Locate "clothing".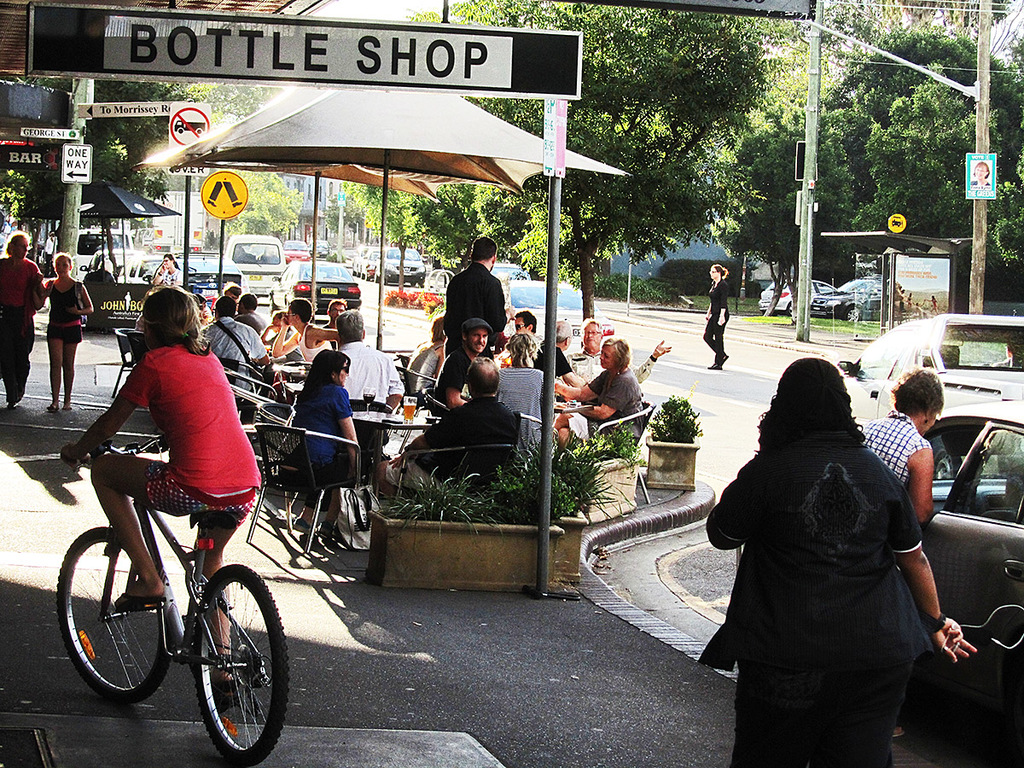
Bounding box: left=287, top=382, right=362, bottom=511.
